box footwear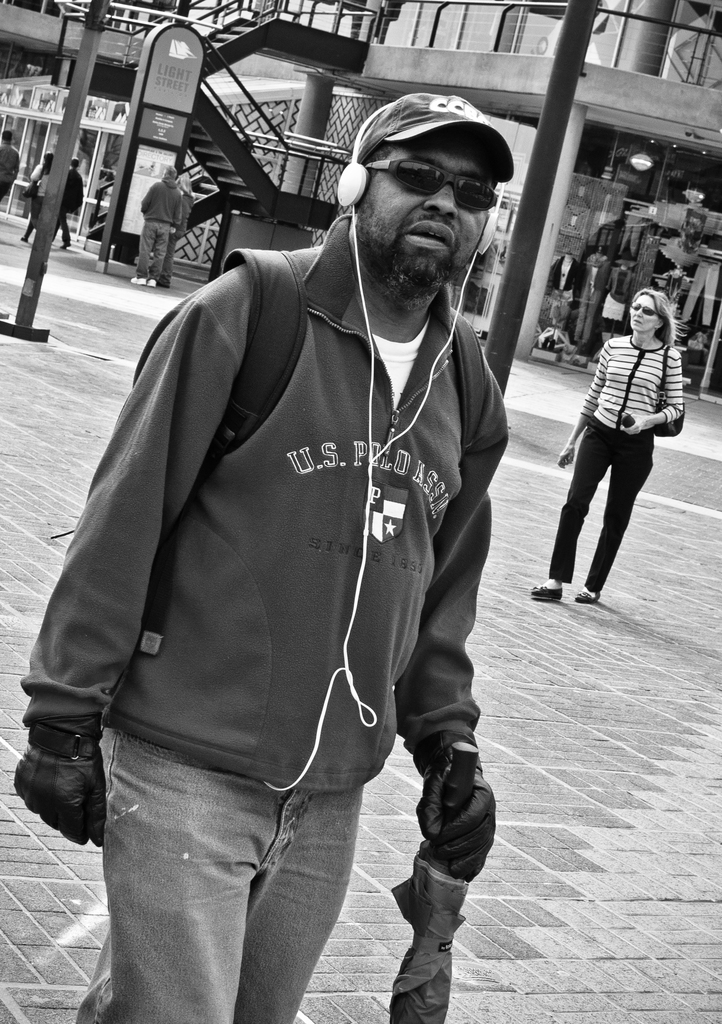
rect(527, 578, 566, 601)
